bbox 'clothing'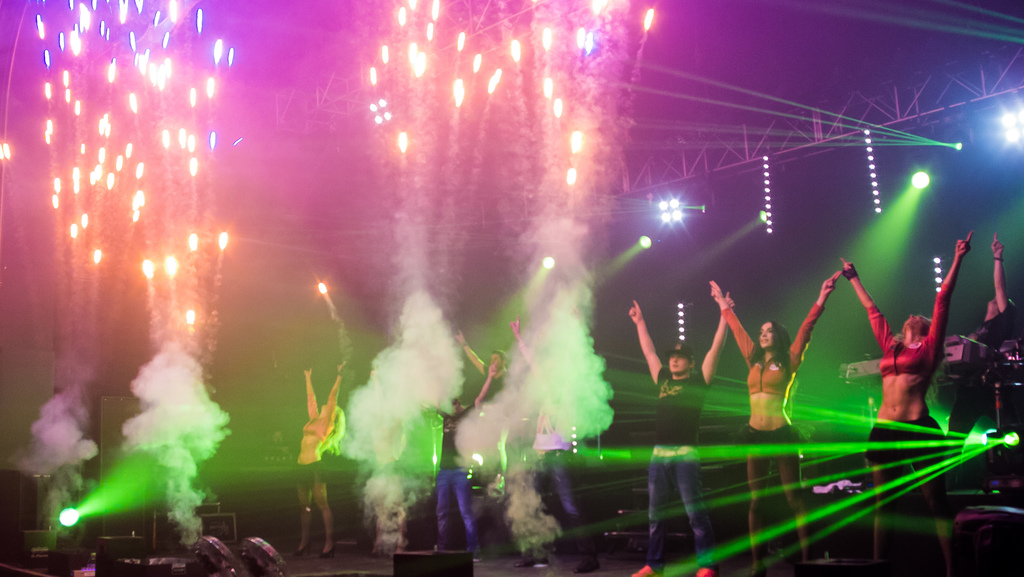
bbox(525, 461, 598, 560)
